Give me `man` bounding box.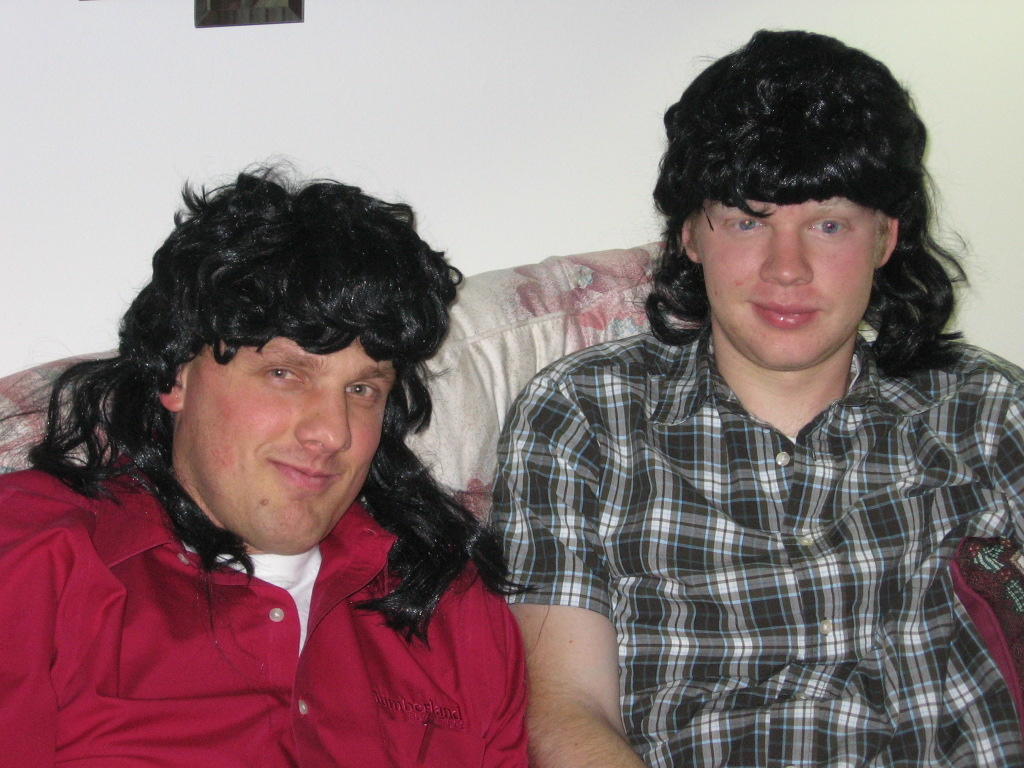
BBox(0, 150, 526, 767).
